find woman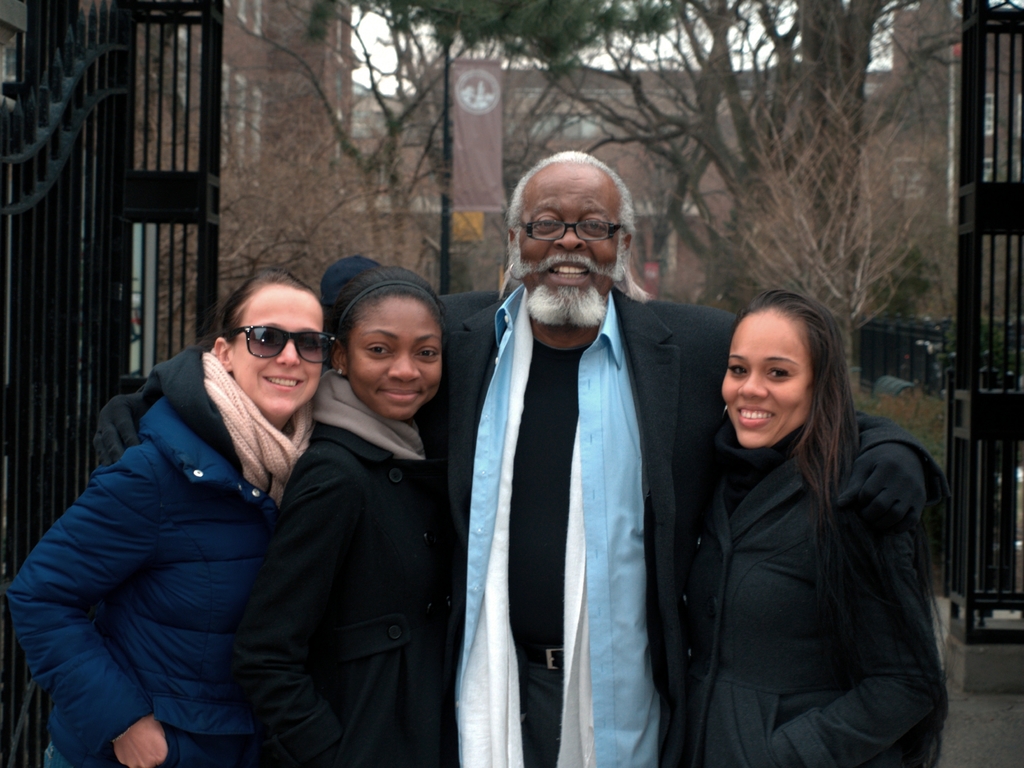
[236,262,465,767]
